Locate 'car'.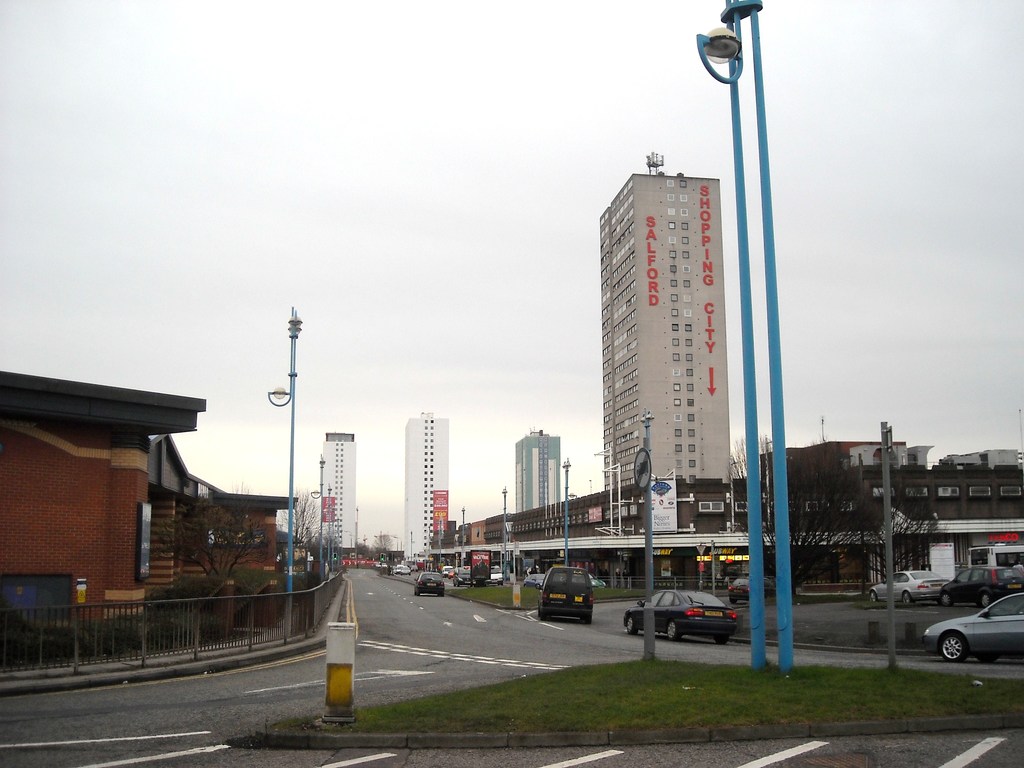
Bounding box: bbox=[943, 561, 1023, 607].
